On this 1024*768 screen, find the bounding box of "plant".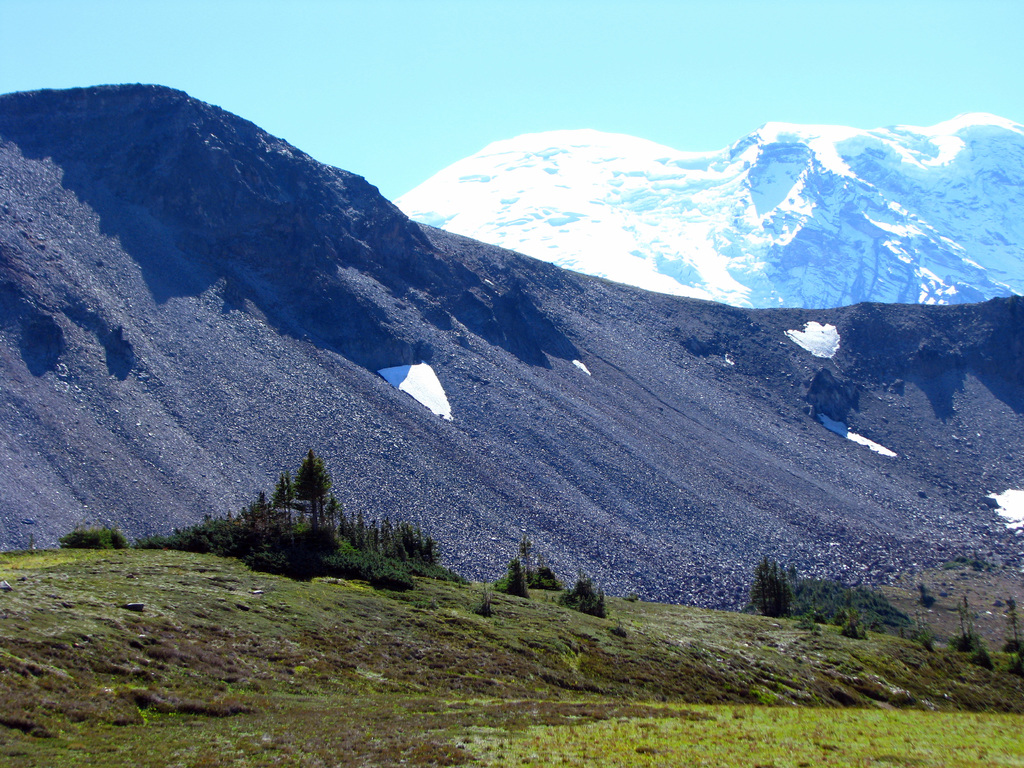
Bounding box: BBox(737, 556, 794, 612).
